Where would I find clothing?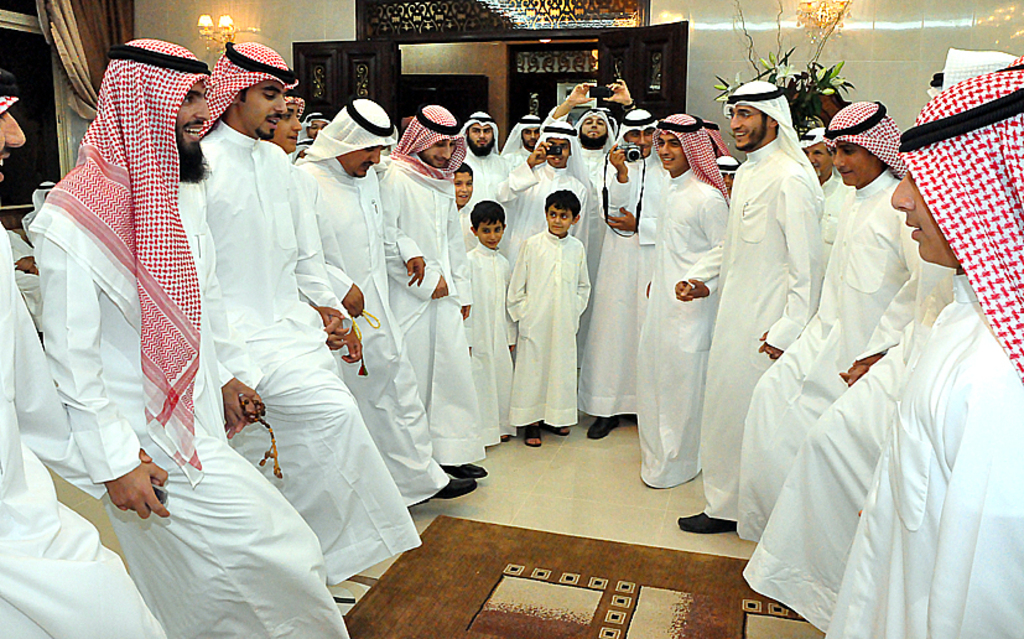
At [left=458, top=113, right=503, bottom=204].
